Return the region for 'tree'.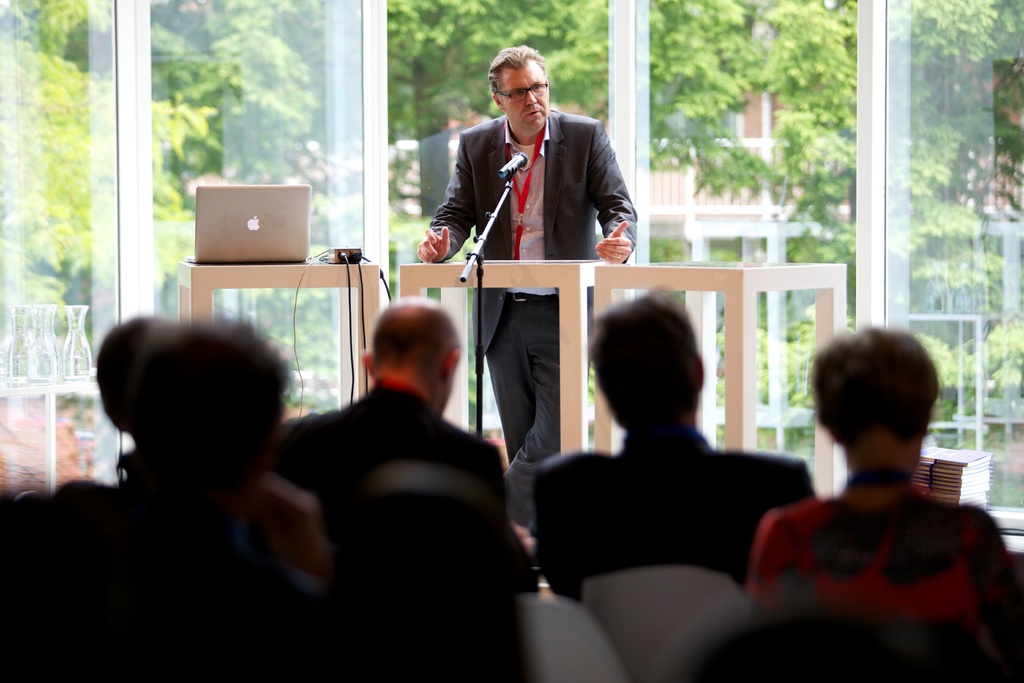
BBox(0, 0, 112, 70).
